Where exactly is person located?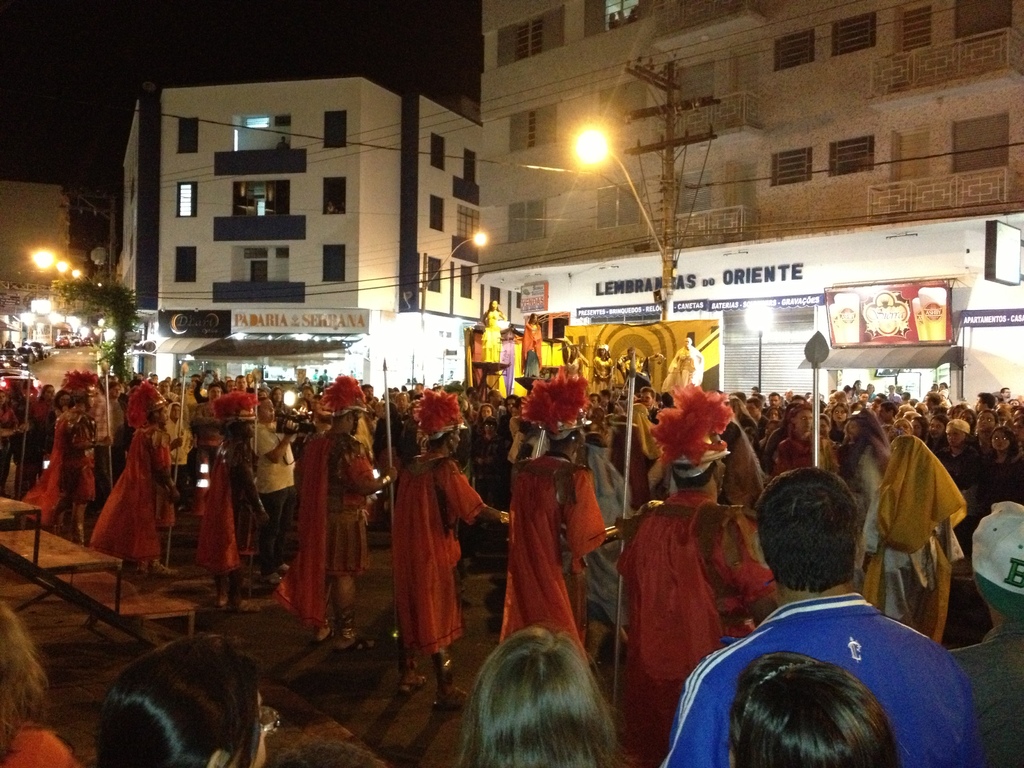
Its bounding box is [1002,386,1013,401].
